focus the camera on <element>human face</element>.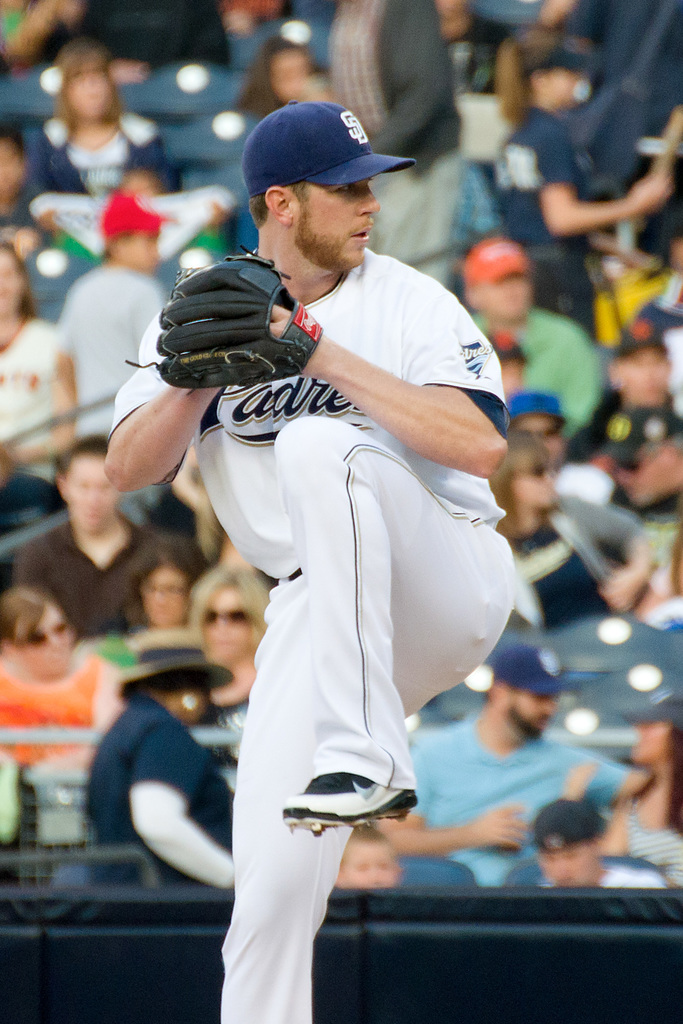
Focus region: [x1=293, y1=175, x2=380, y2=266].
